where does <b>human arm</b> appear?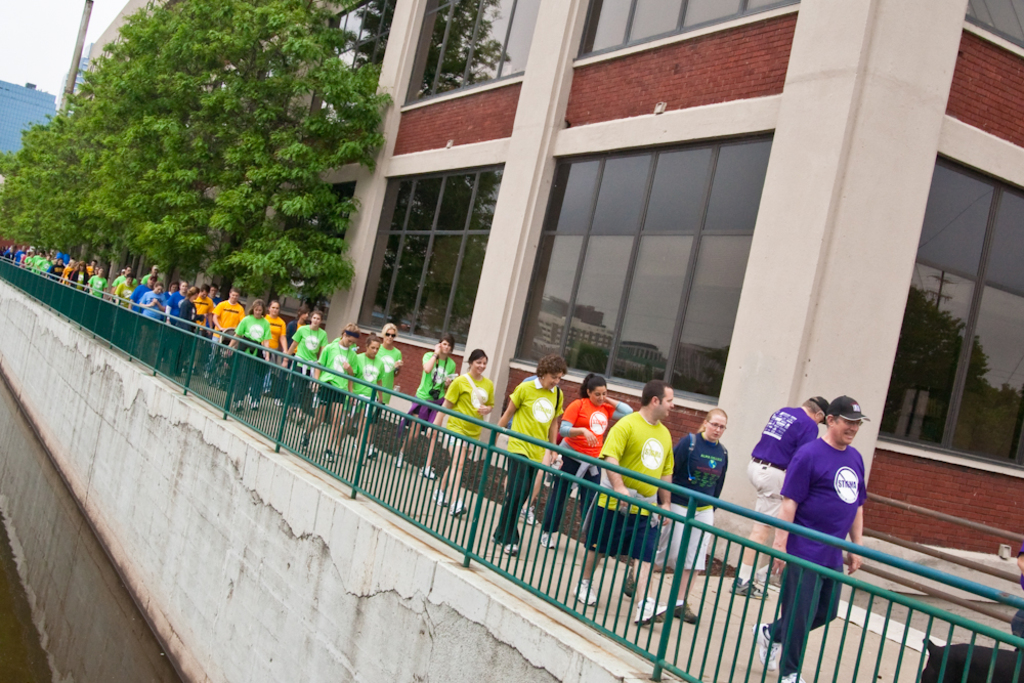
Appears at <region>547, 391, 566, 469</region>.
